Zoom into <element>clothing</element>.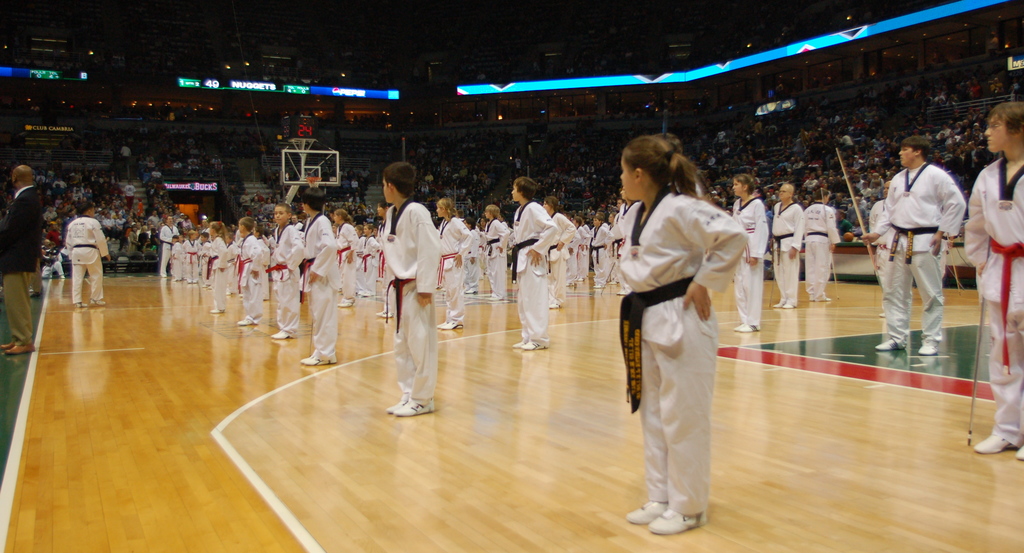
Zoom target: [left=957, top=151, right=1023, bottom=452].
